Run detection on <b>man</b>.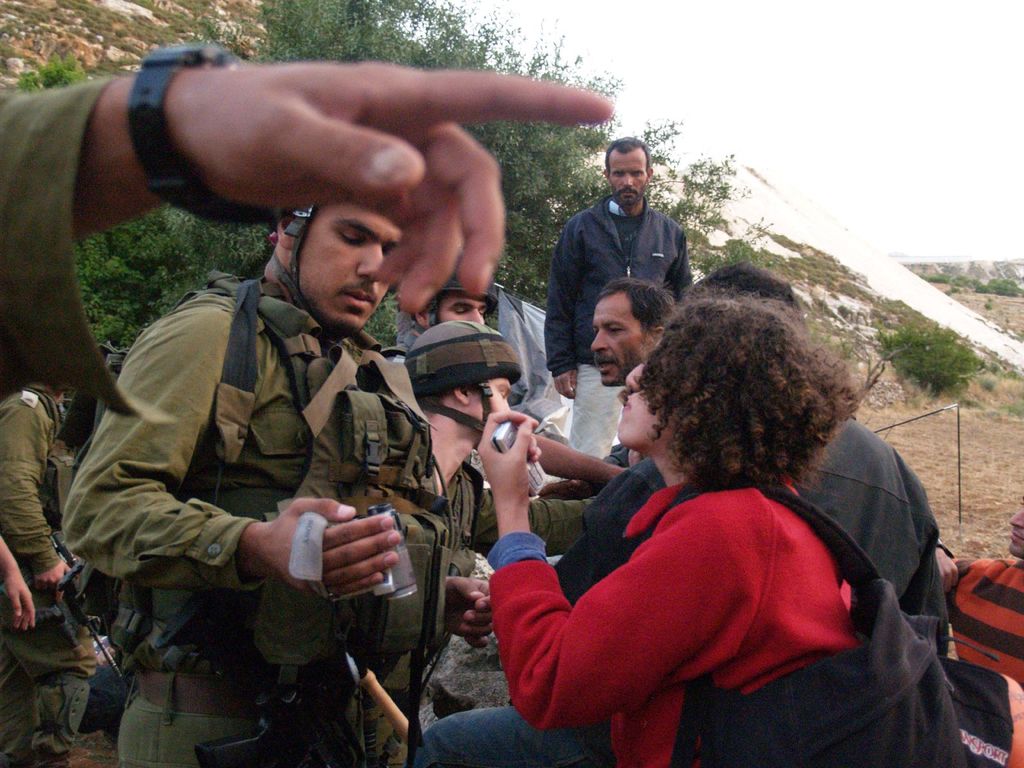
Result: box(543, 280, 682, 489).
